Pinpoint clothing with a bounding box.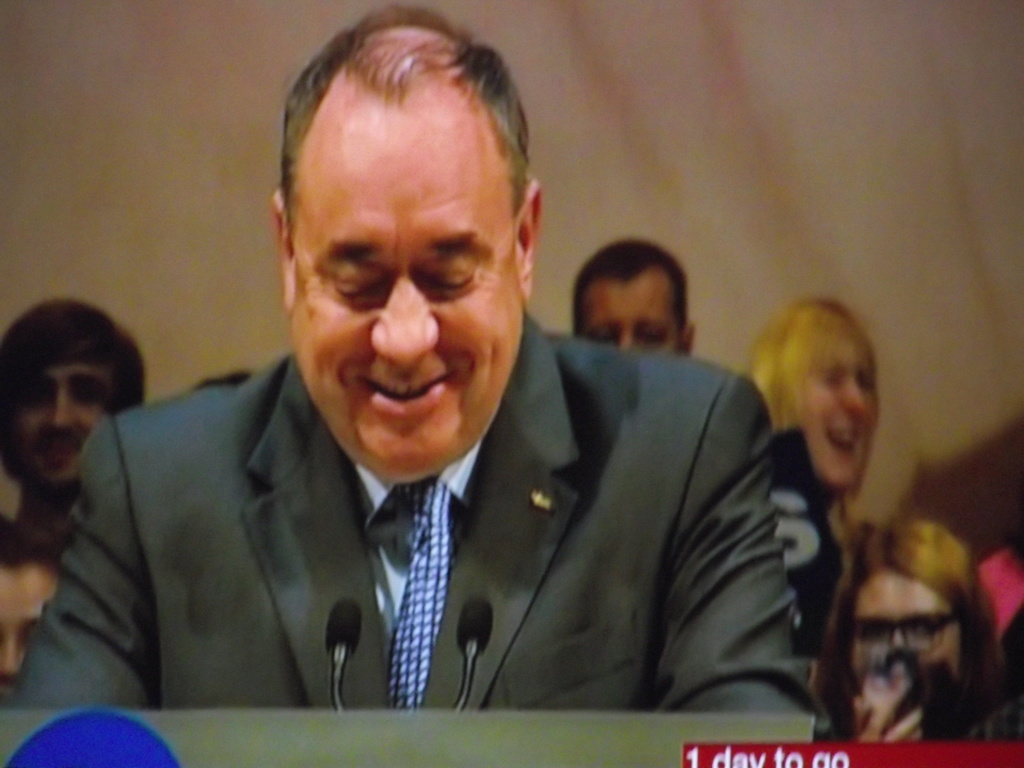
bbox=(752, 435, 855, 664).
